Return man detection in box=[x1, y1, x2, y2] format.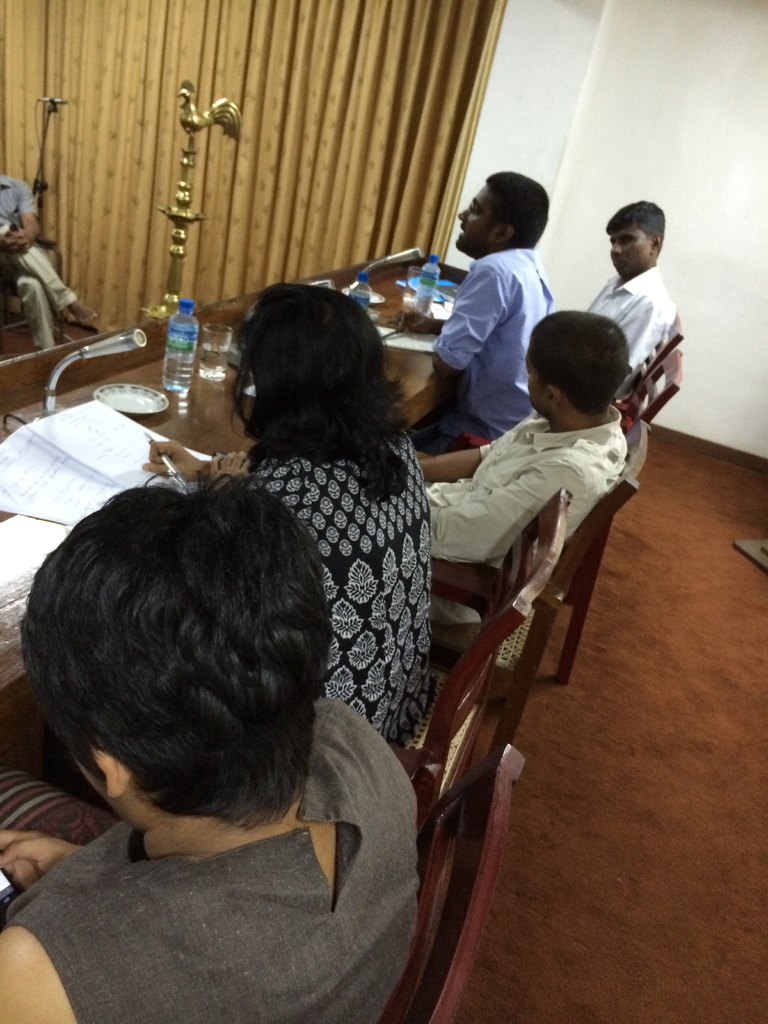
box=[411, 307, 633, 641].
